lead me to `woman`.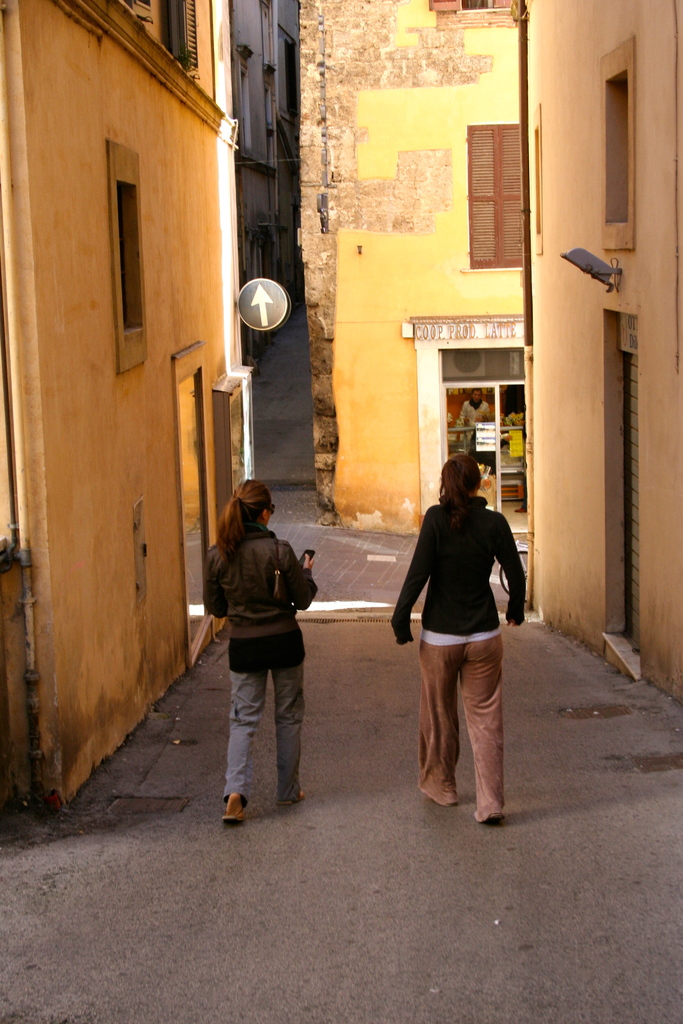
Lead to Rect(391, 437, 526, 820).
